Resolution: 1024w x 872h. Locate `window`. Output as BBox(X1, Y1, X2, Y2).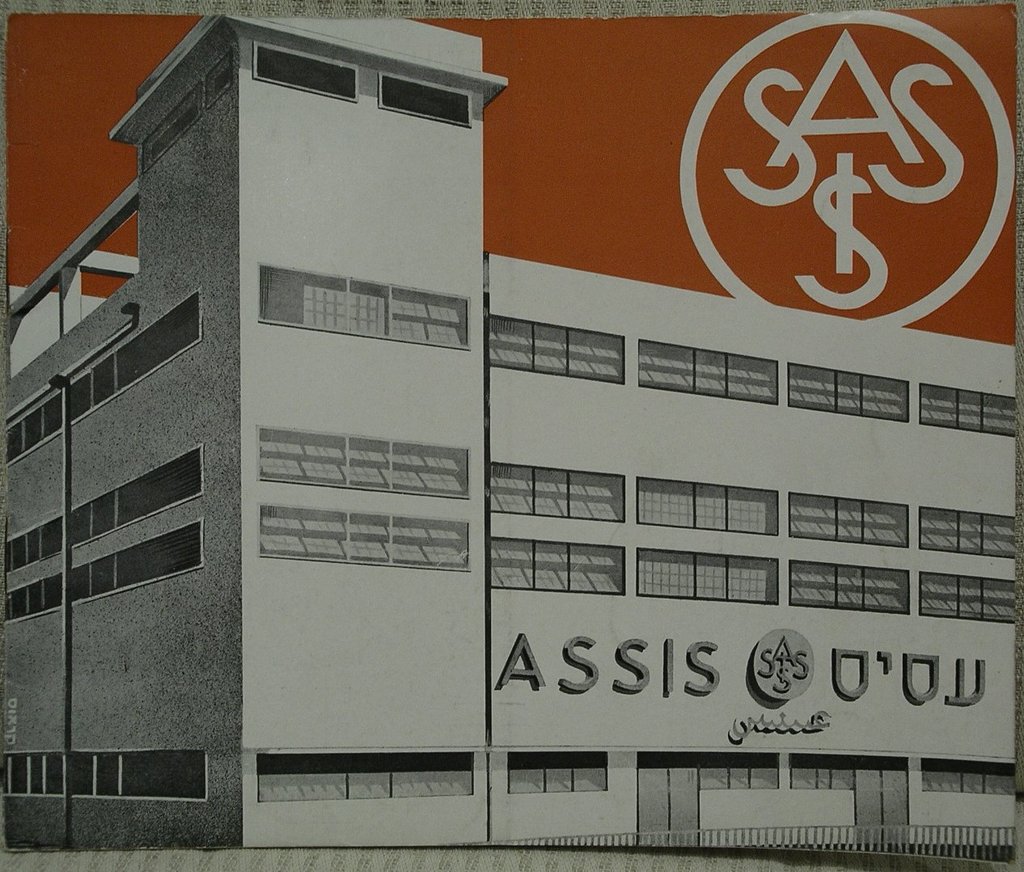
BBox(636, 478, 777, 537).
